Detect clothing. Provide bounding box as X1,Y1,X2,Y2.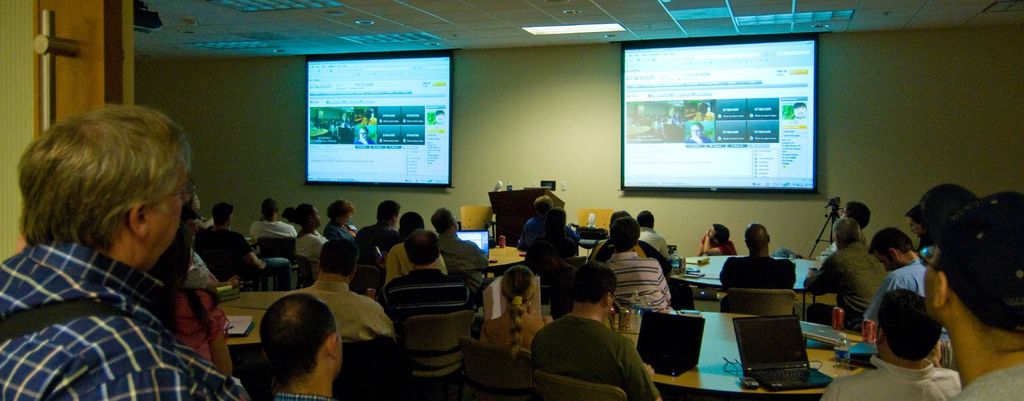
1,224,258,400.
